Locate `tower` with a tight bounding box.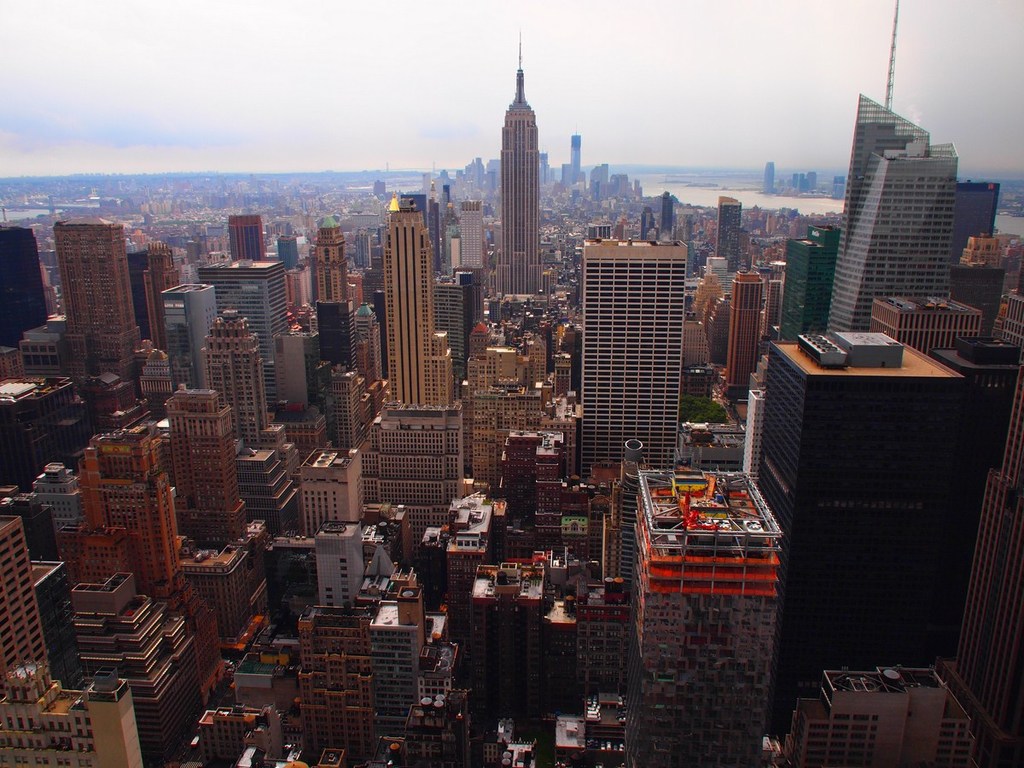
<region>909, 340, 1018, 637</region>.
